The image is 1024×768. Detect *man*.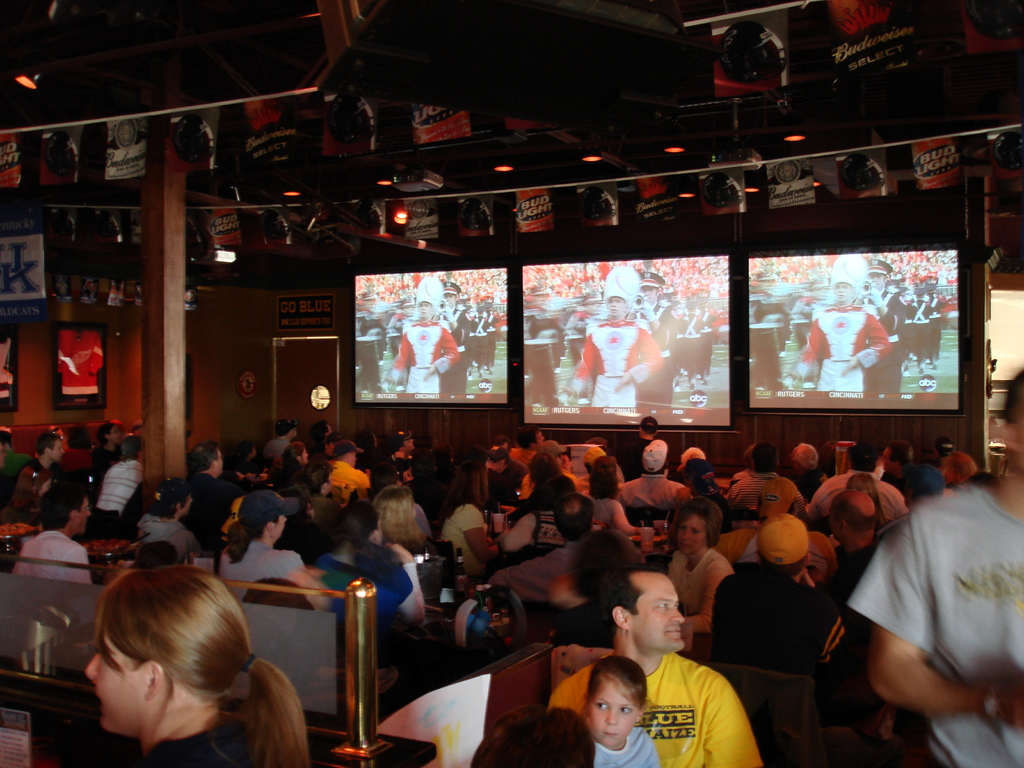
Detection: 12, 431, 67, 528.
